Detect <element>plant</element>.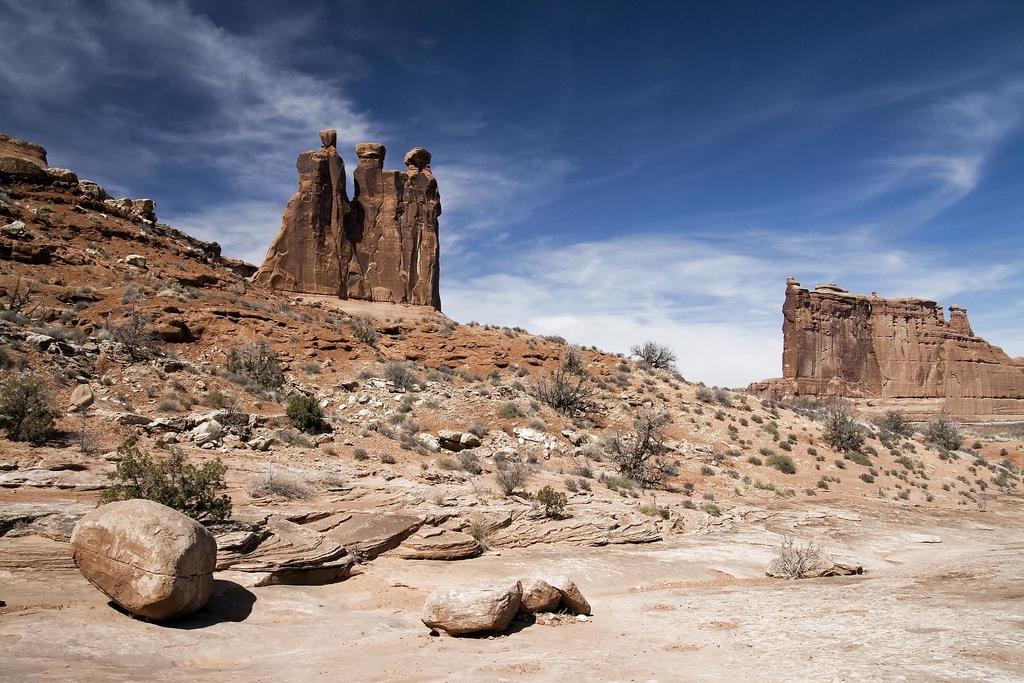
Detected at left=7, top=273, right=45, bottom=317.
